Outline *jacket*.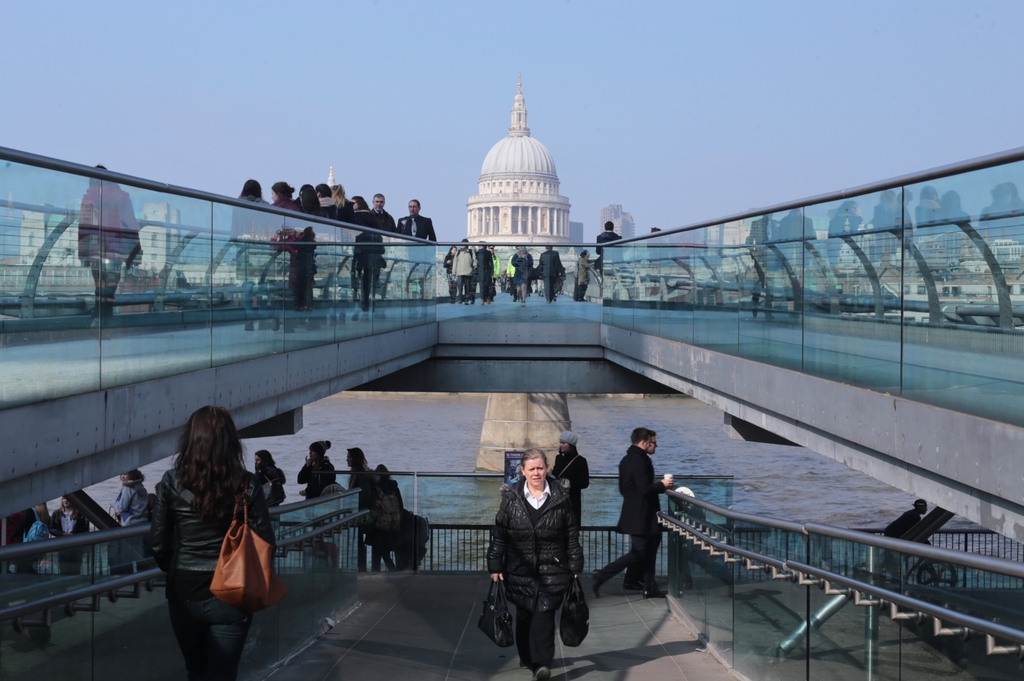
Outline: (left=486, top=449, right=587, bottom=637).
